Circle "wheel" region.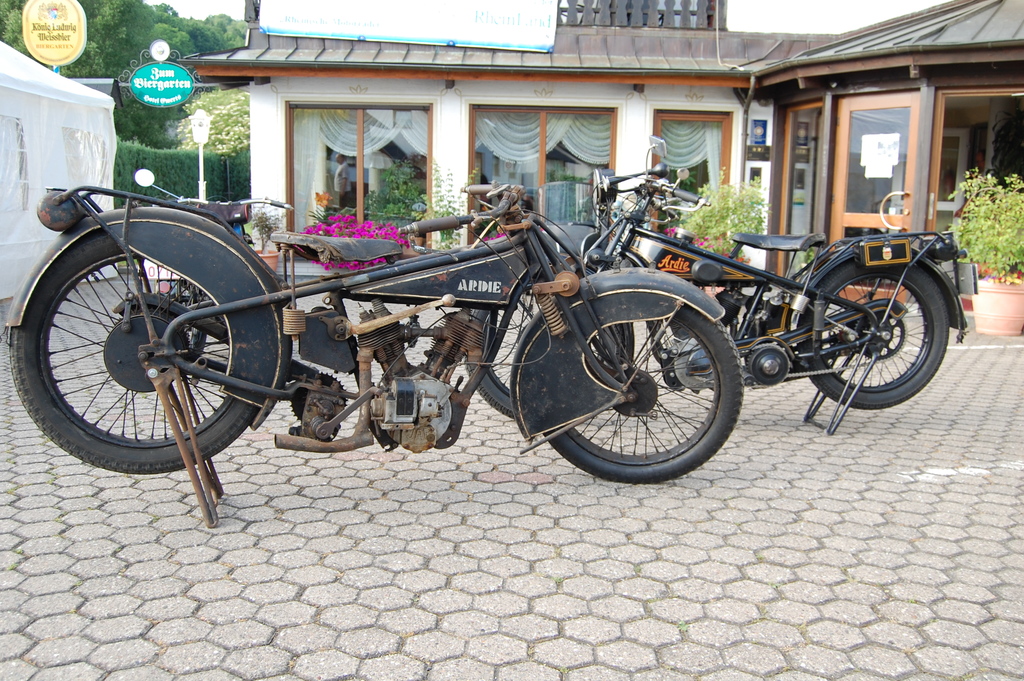
Region: bbox=(545, 283, 751, 476).
